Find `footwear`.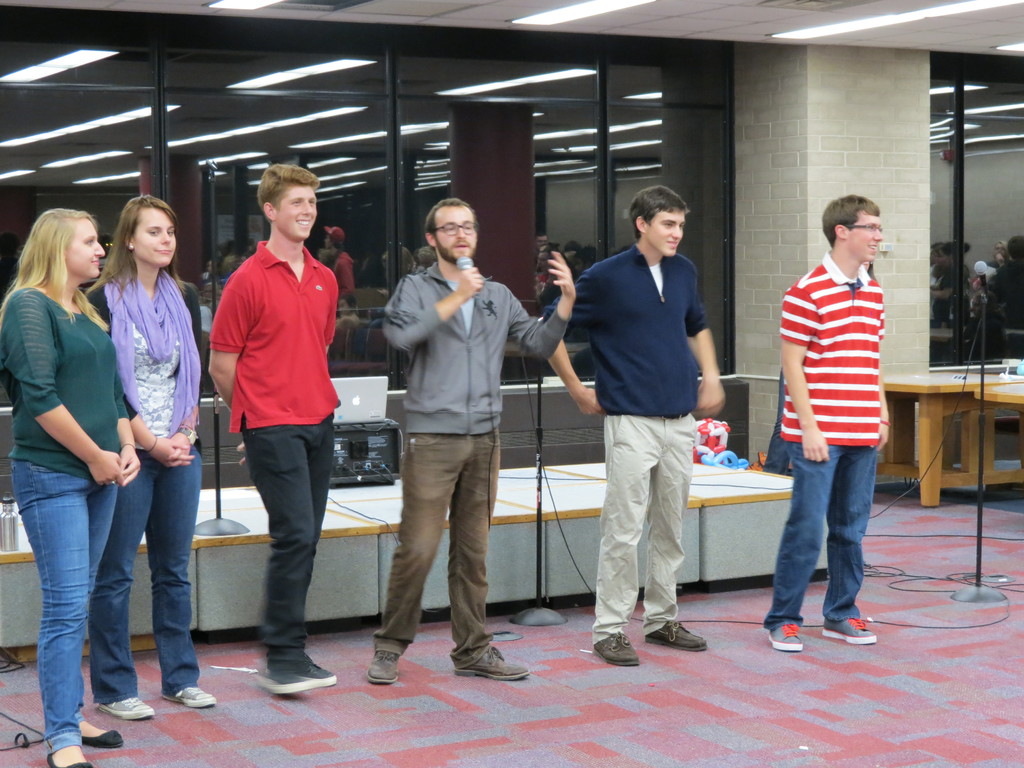
bbox=(589, 625, 646, 671).
